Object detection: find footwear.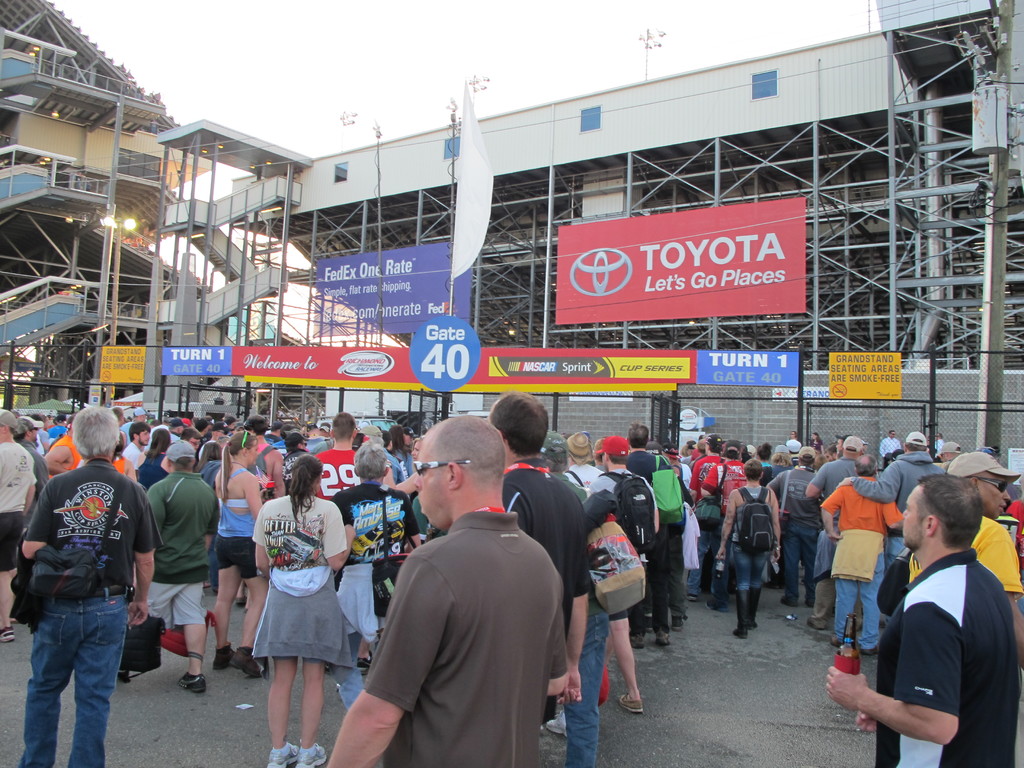
box(0, 625, 19, 643).
